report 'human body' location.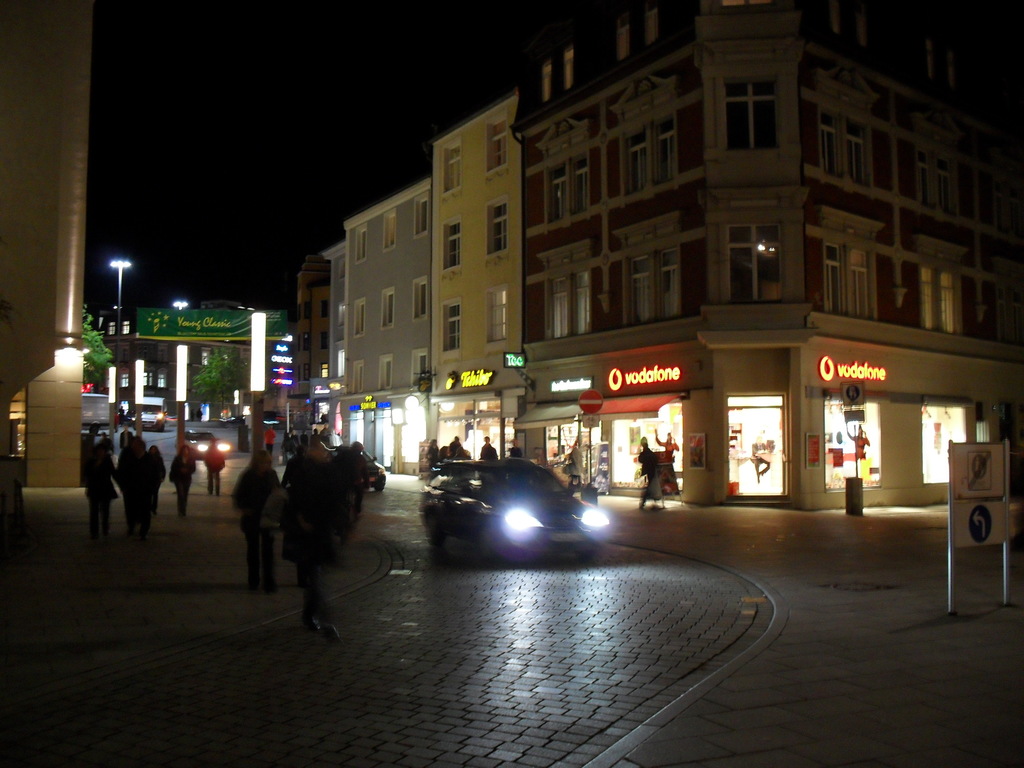
Report: 504/446/523/458.
